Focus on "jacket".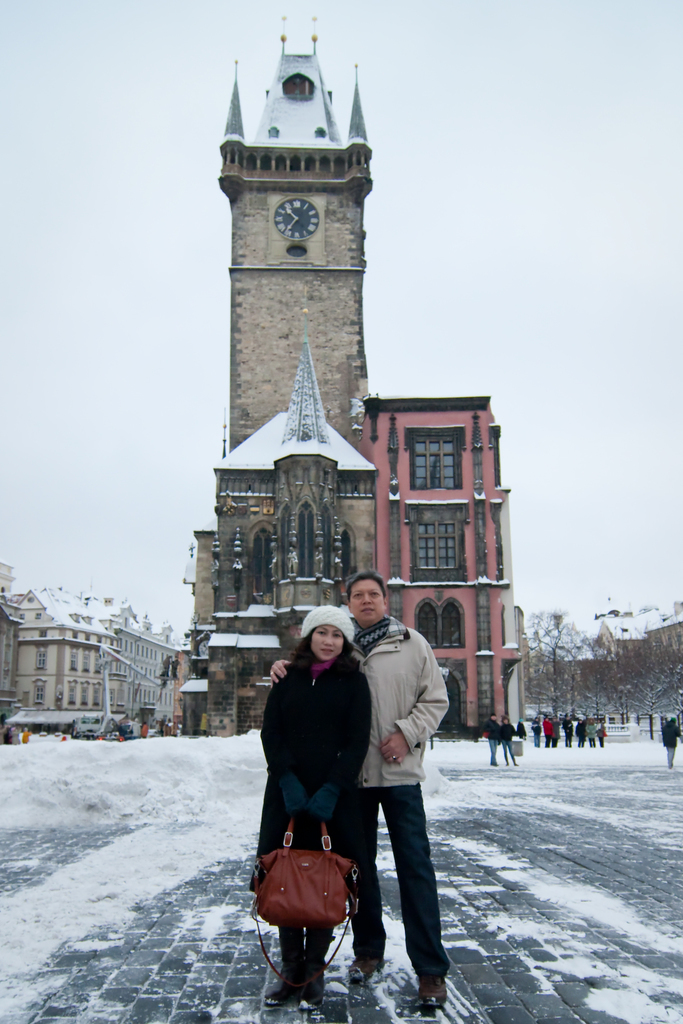
Focused at pyautogui.locateOnScreen(348, 613, 447, 792).
